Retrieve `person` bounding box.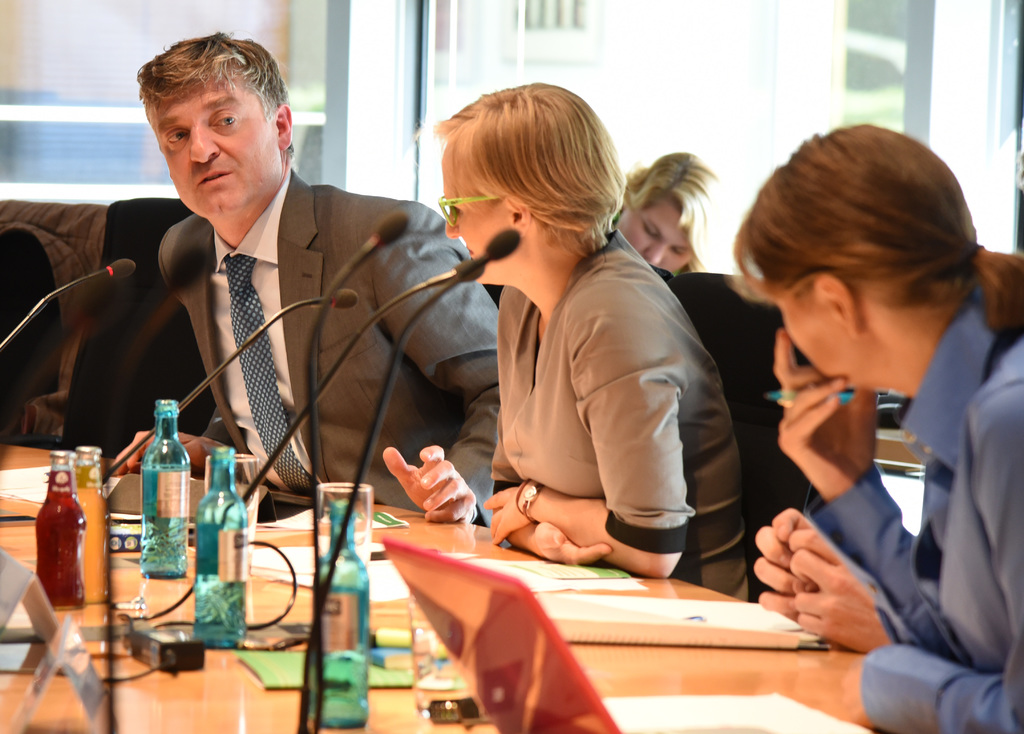
Bounding box: rect(486, 79, 755, 598).
